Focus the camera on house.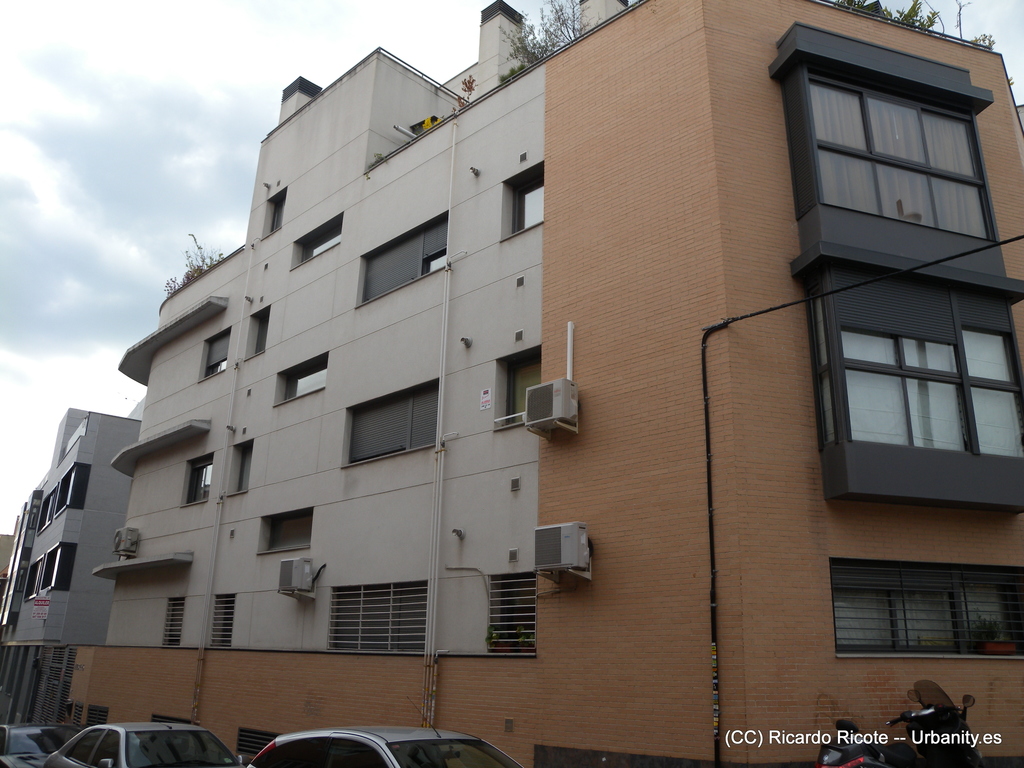
Focus region: (66, 0, 1023, 767).
